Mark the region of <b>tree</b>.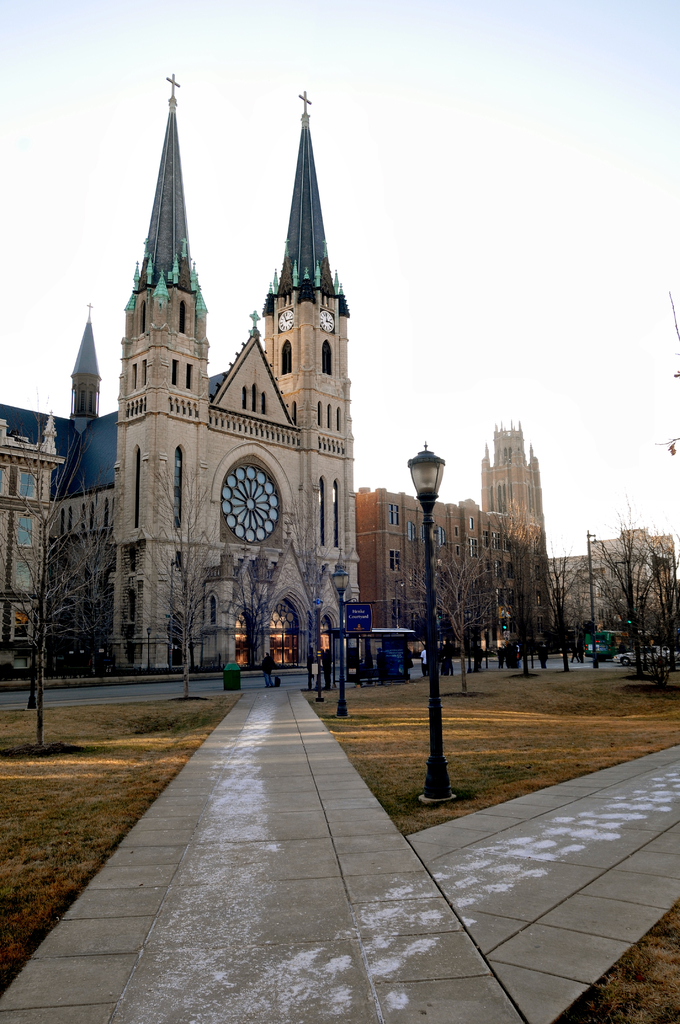
Region: bbox=[586, 522, 665, 691].
